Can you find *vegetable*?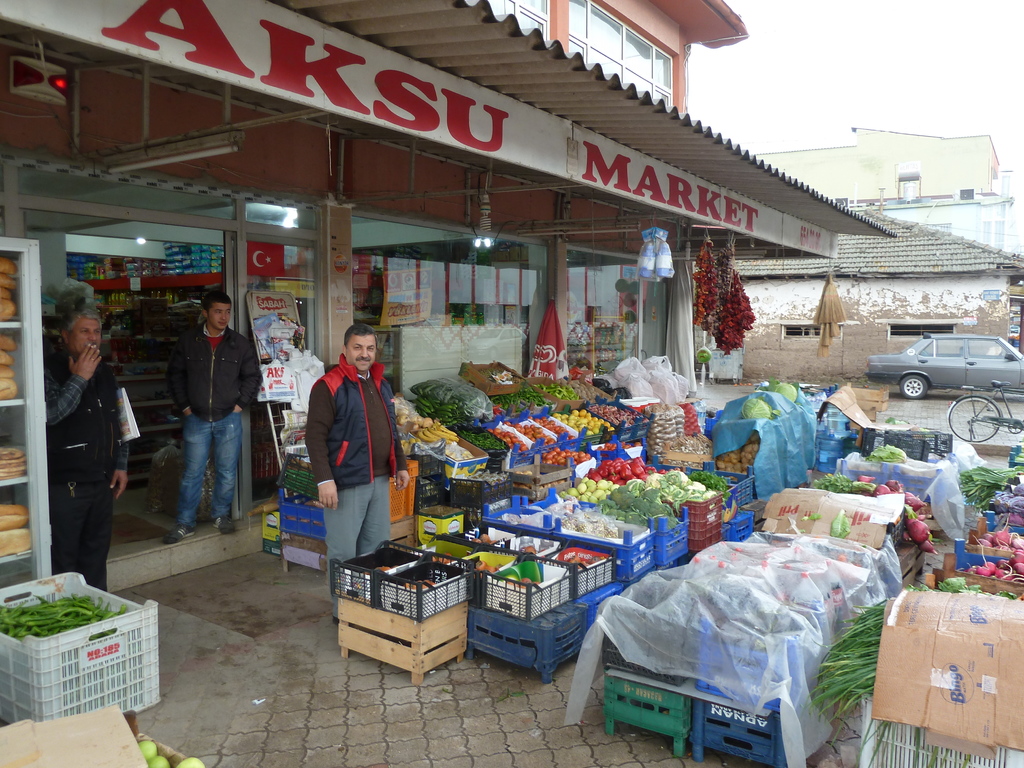
Yes, bounding box: <box>769,378,798,401</box>.
